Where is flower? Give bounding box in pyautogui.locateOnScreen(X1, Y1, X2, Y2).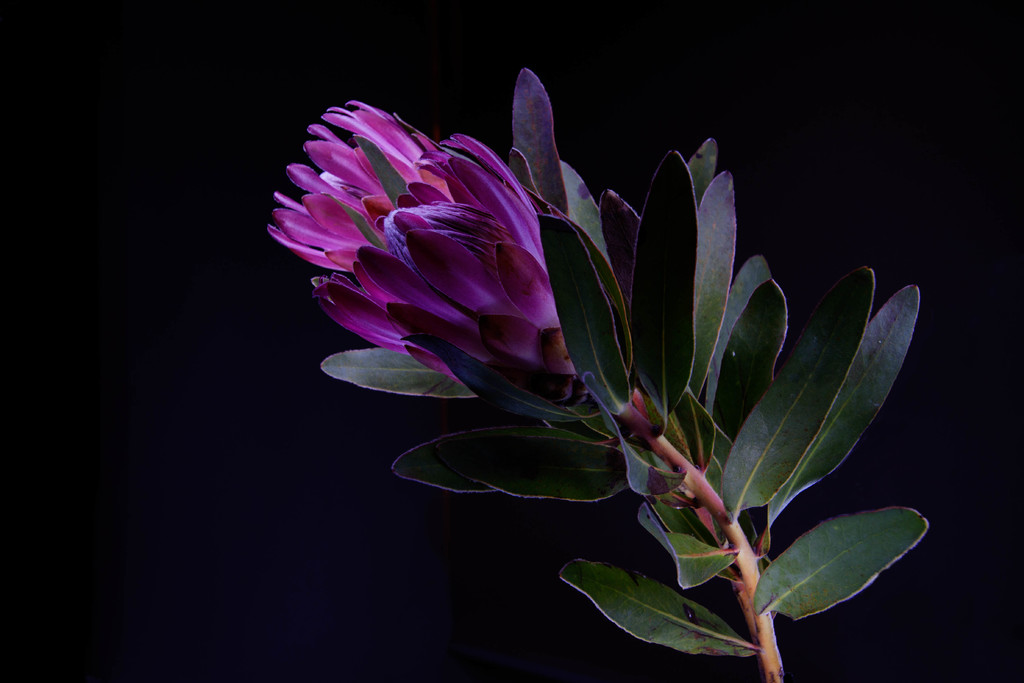
pyautogui.locateOnScreen(268, 99, 604, 441).
